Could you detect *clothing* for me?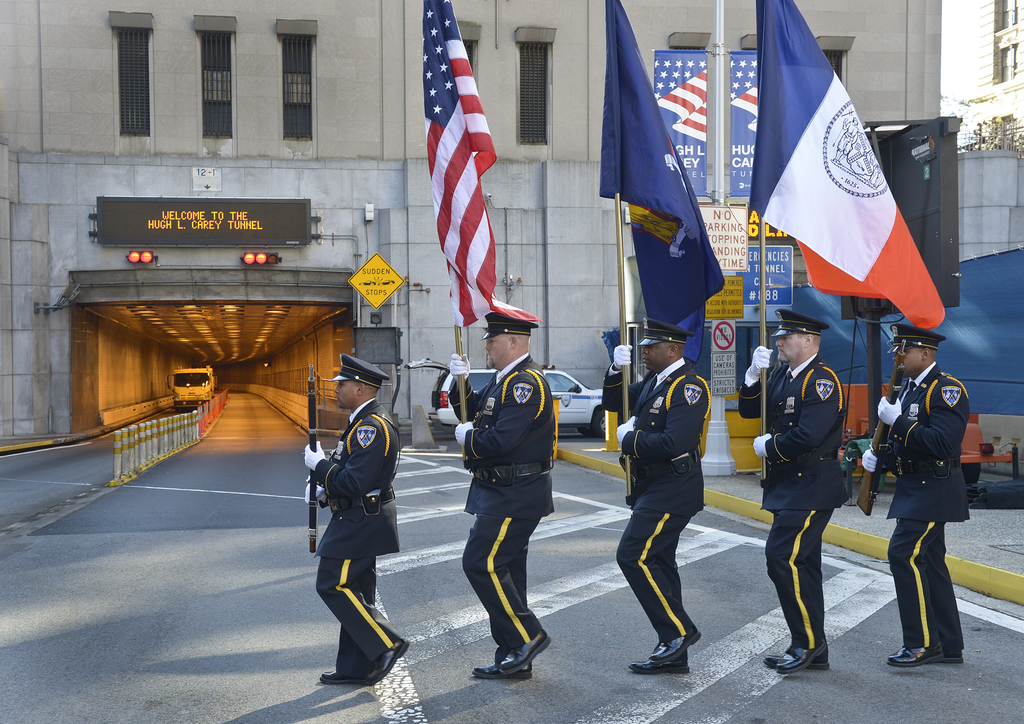
Detection result: Rect(739, 354, 849, 649).
